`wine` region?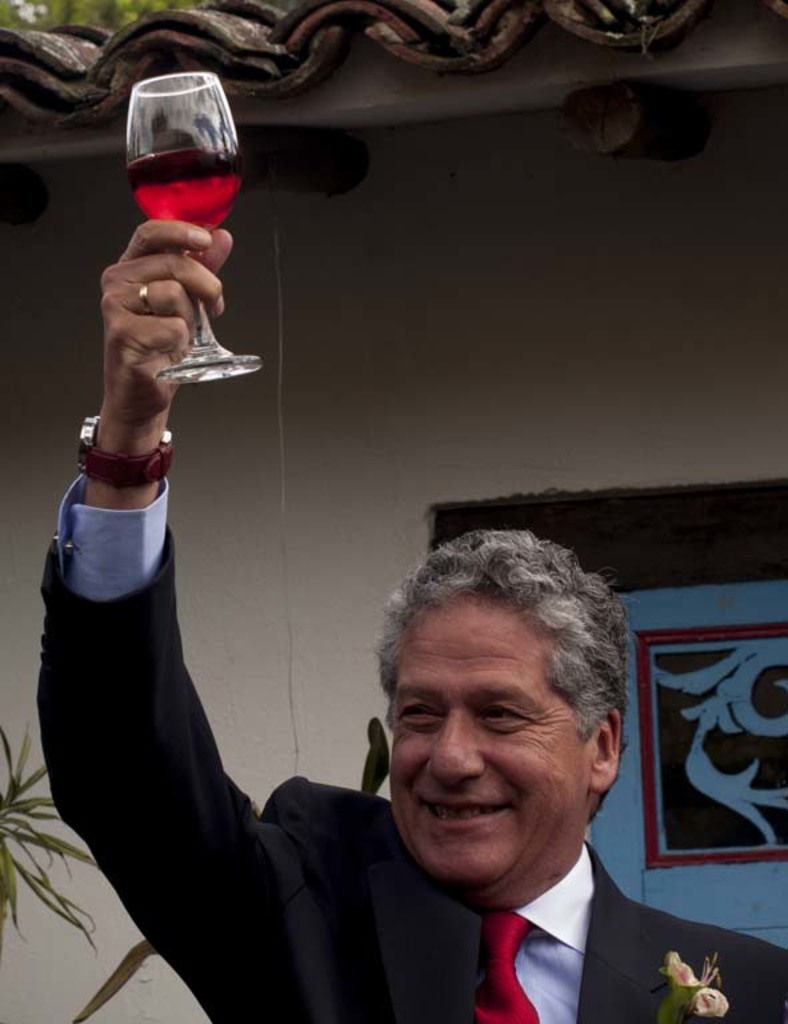
(127, 151, 245, 248)
